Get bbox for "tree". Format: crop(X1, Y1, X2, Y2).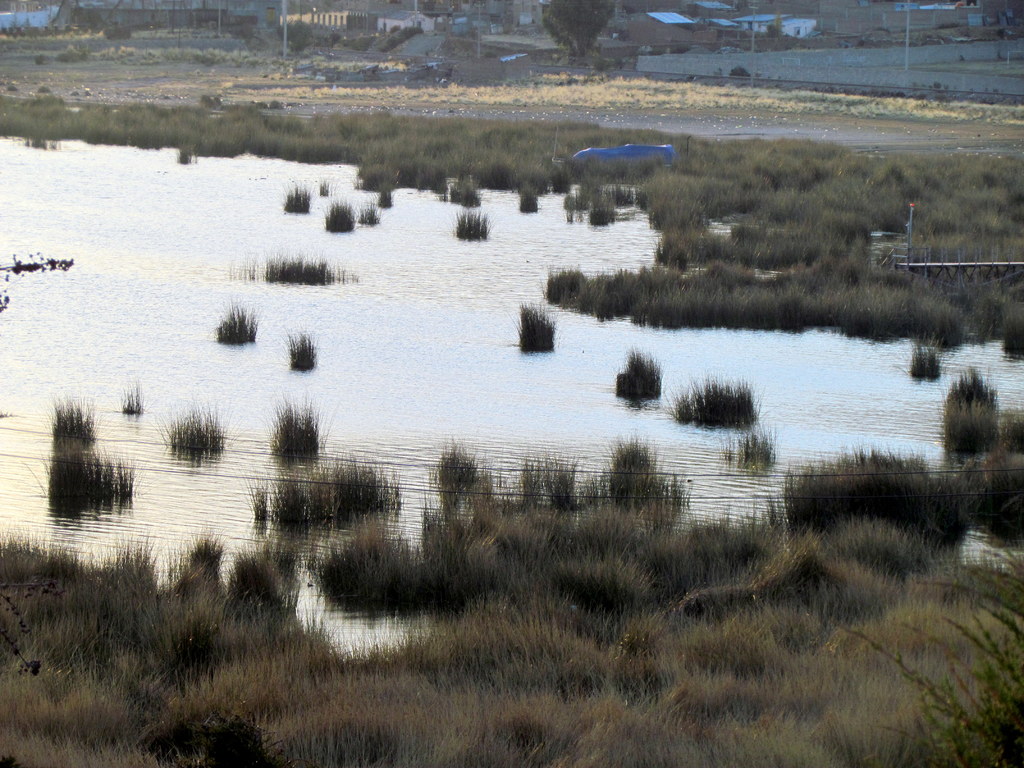
crop(540, 0, 616, 57).
